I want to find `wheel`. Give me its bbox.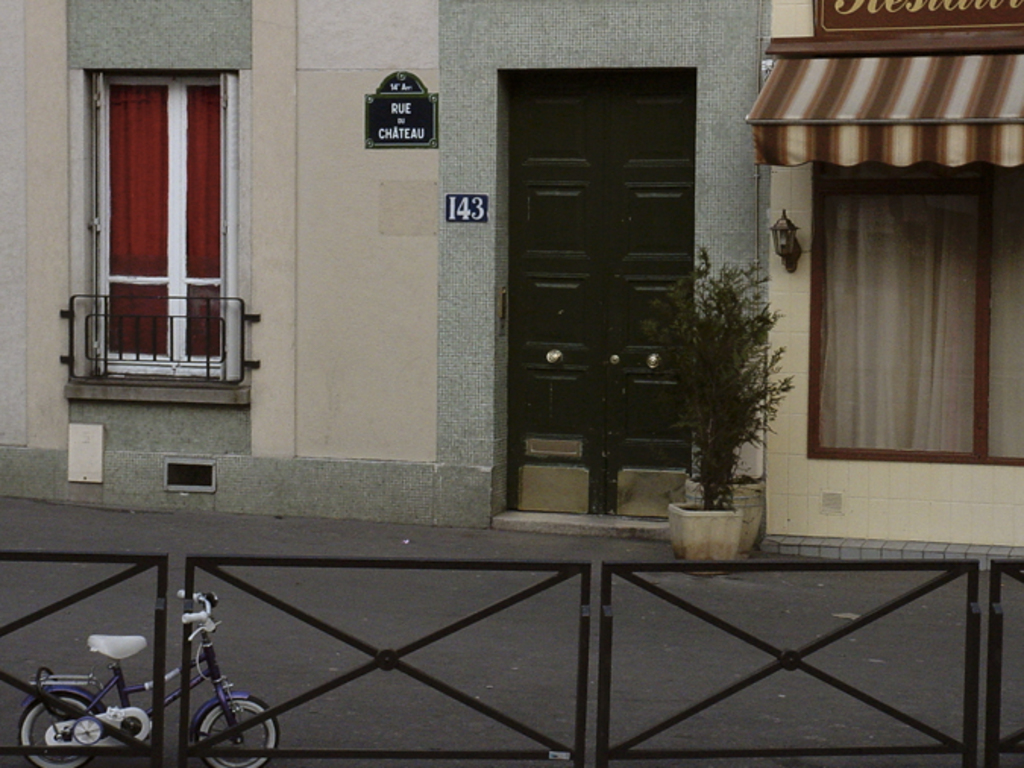
20, 695, 96, 766.
